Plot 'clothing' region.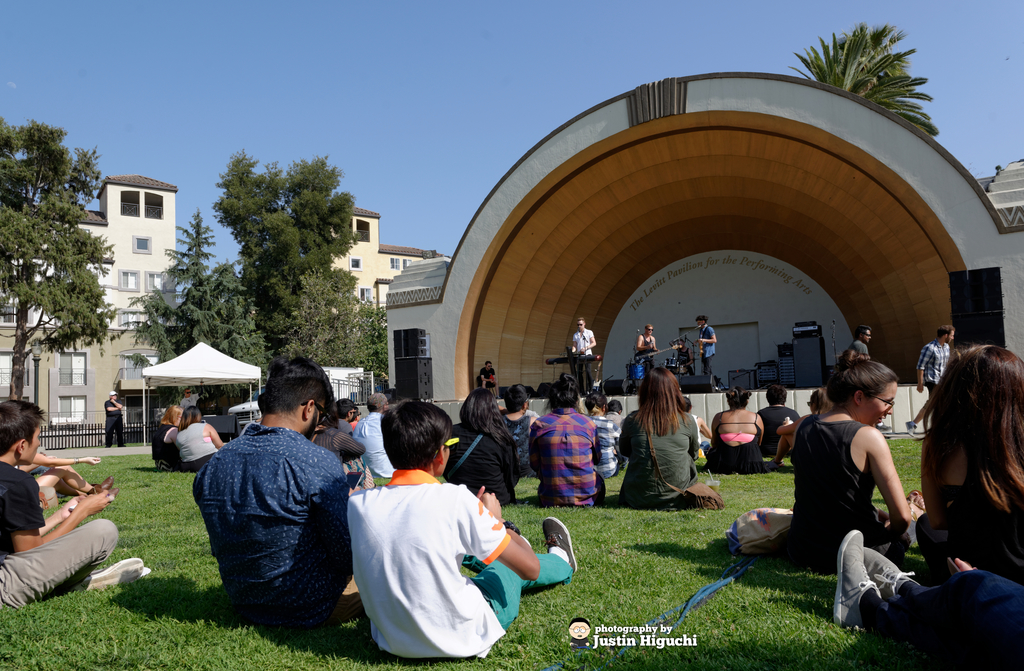
Plotted at left=104, top=398, right=124, bottom=447.
